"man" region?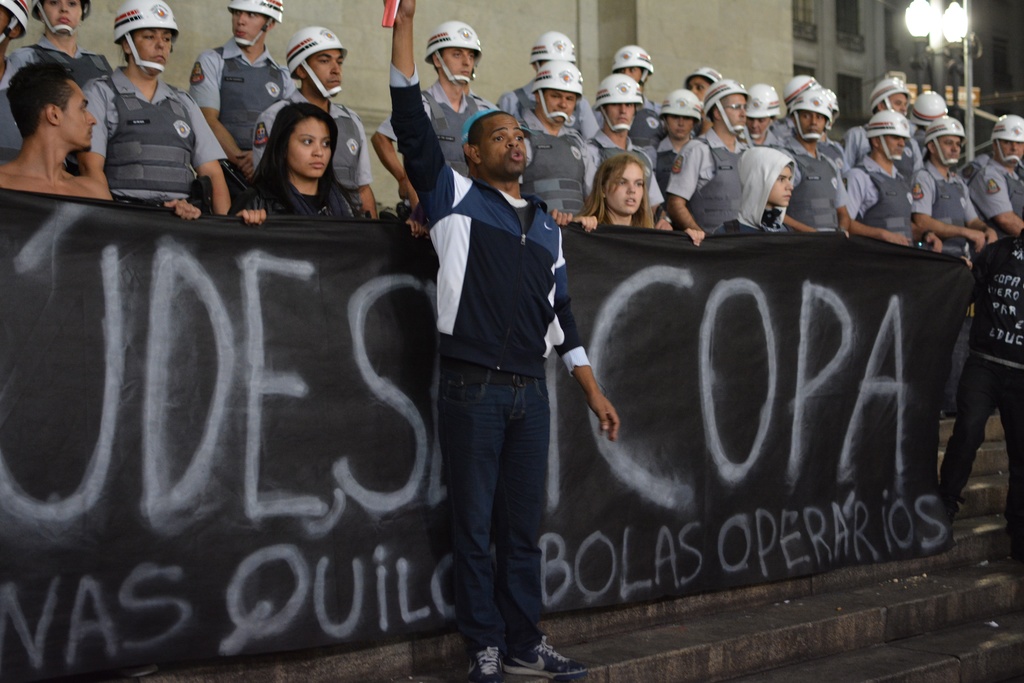
{"x1": 406, "y1": 97, "x2": 592, "y2": 662}
